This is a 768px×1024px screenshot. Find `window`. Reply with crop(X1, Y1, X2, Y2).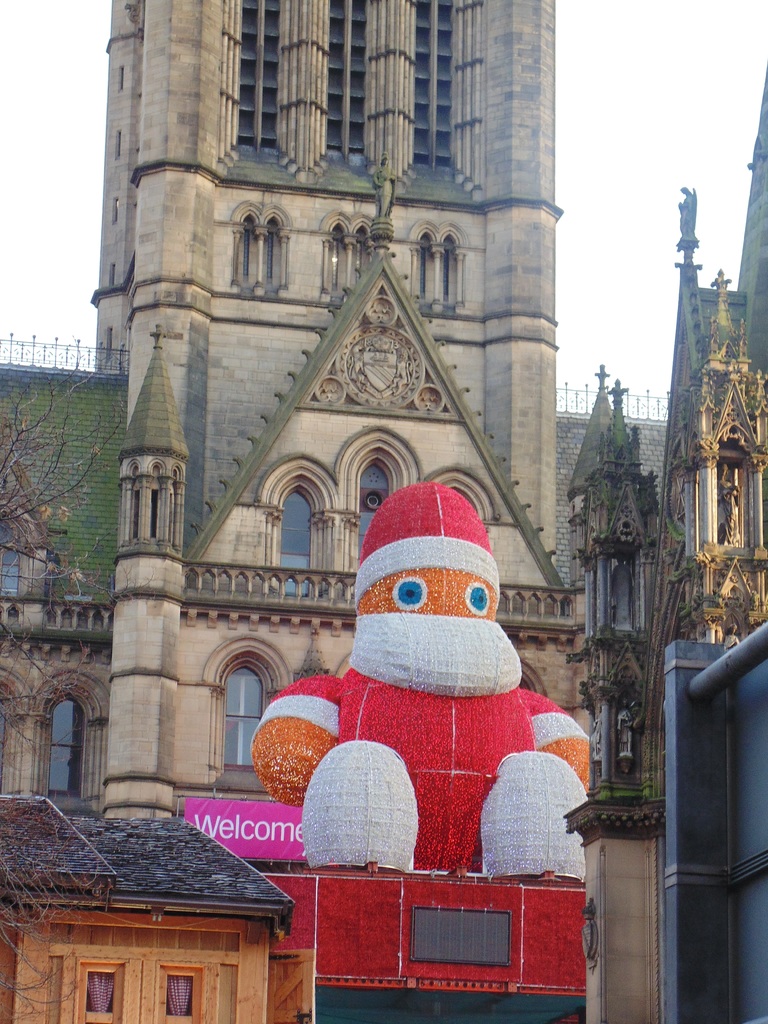
crop(317, 205, 371, 298).
